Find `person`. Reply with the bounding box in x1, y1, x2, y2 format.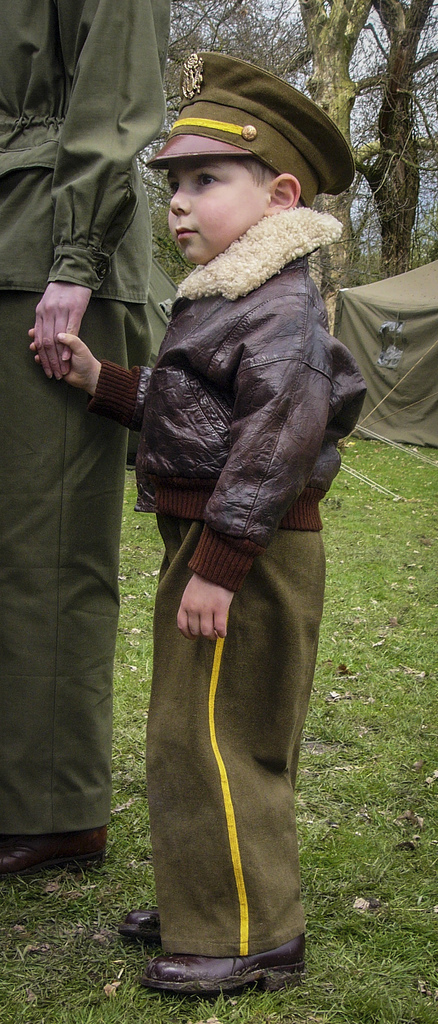
24, 52, 374, 988.
